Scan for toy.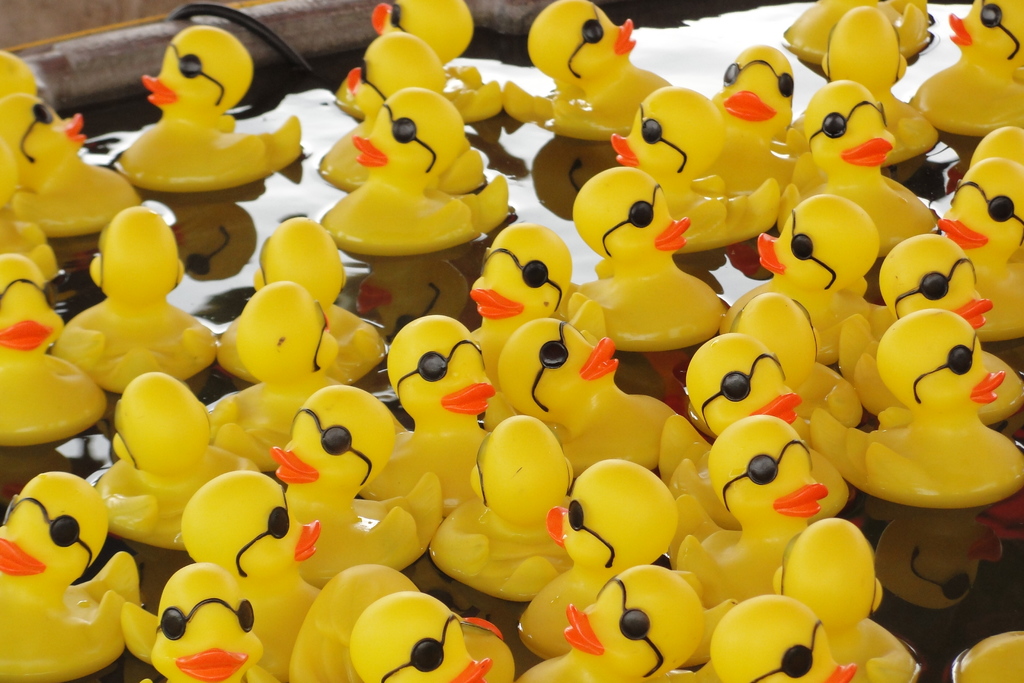
Scan result: 282 559 431 682.
